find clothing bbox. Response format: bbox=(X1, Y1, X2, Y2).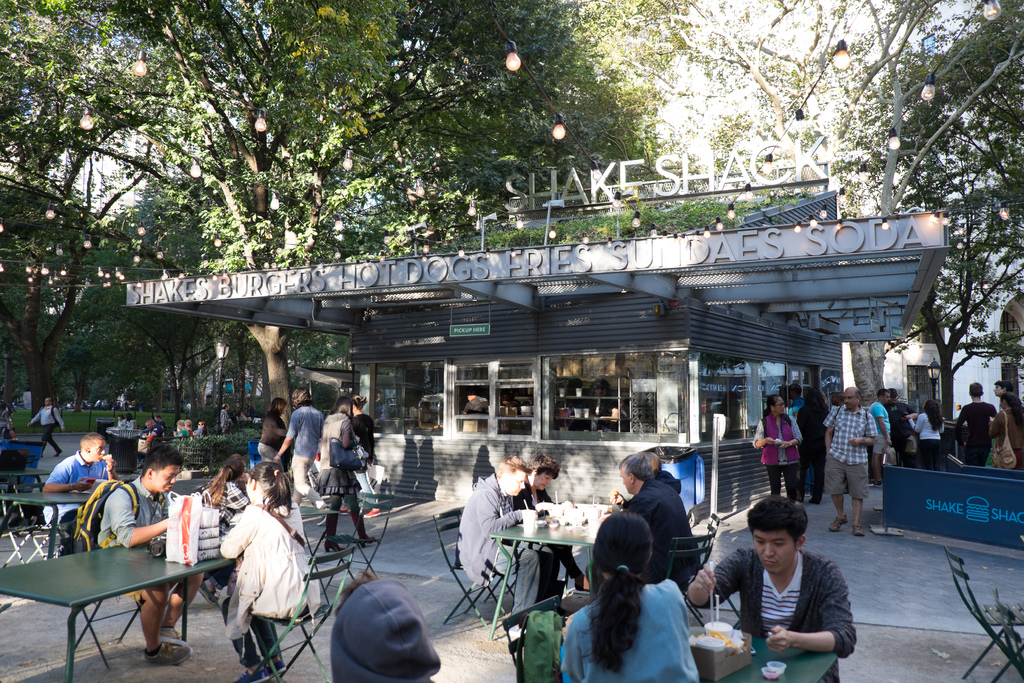
bbox=(751, 413, 800, 472).
